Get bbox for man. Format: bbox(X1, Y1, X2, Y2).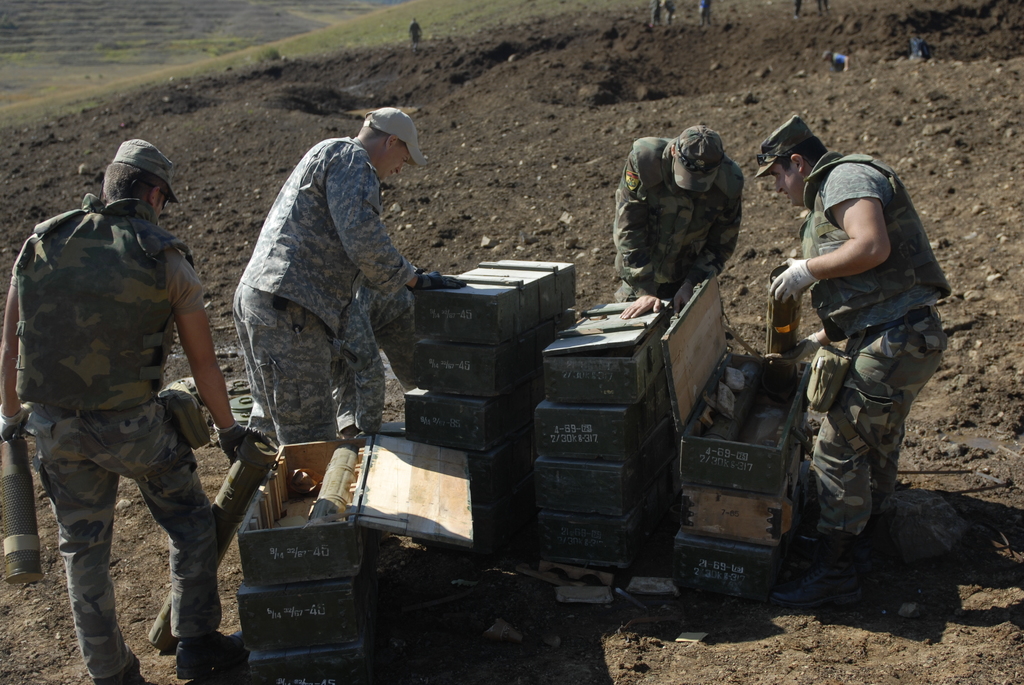
bbox(225, 100, 465, 436).
